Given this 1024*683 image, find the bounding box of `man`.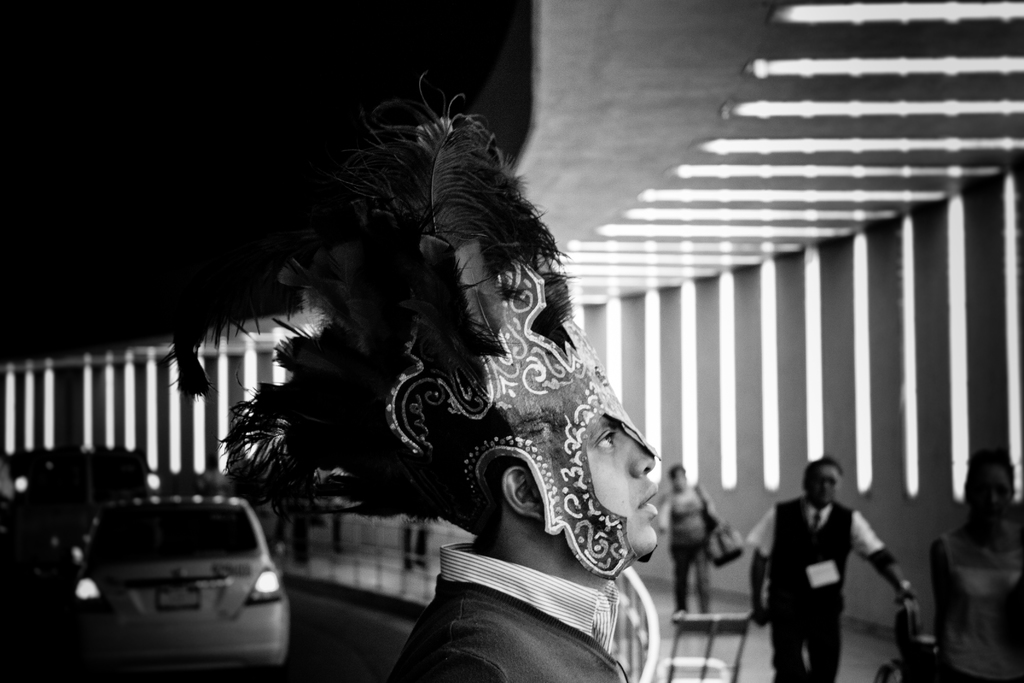
pyautogui.locateOnScreen(164, 72, 661, 682).
